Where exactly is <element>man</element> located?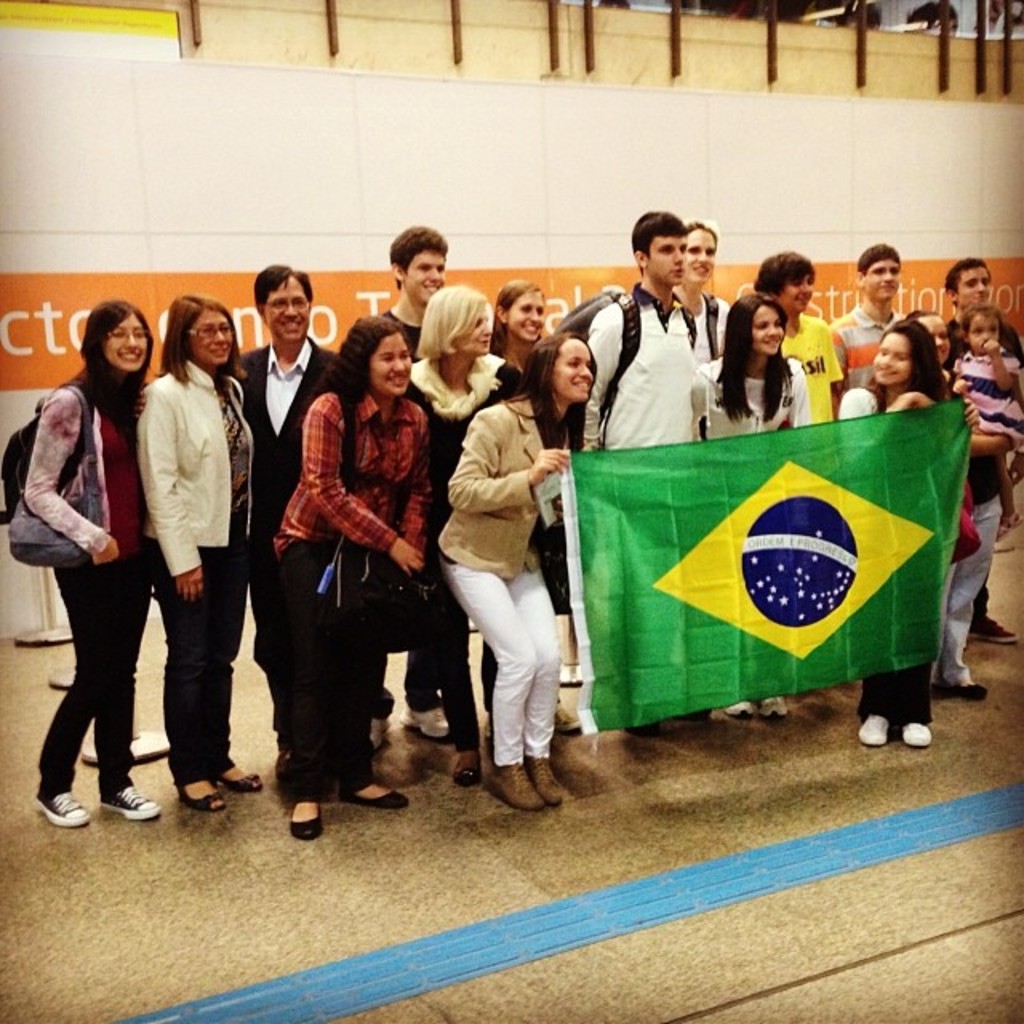
Its bounding box is l=755, t=251, r=848, b=432.
